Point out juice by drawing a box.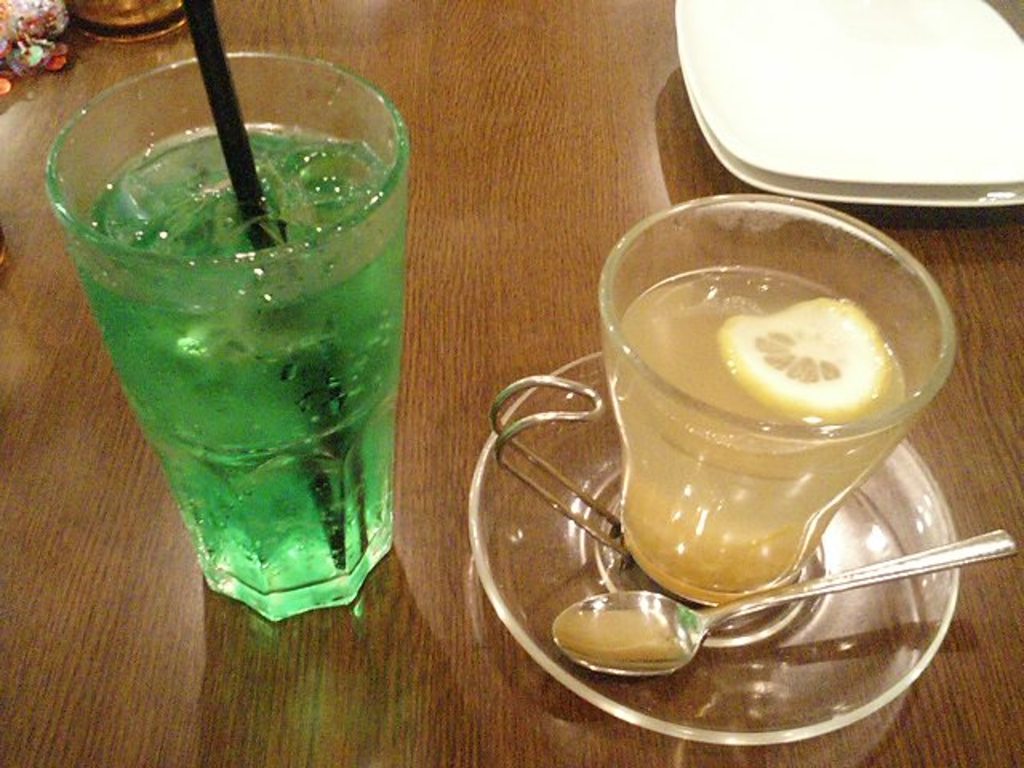
locate(605, 266, 914, 597).
